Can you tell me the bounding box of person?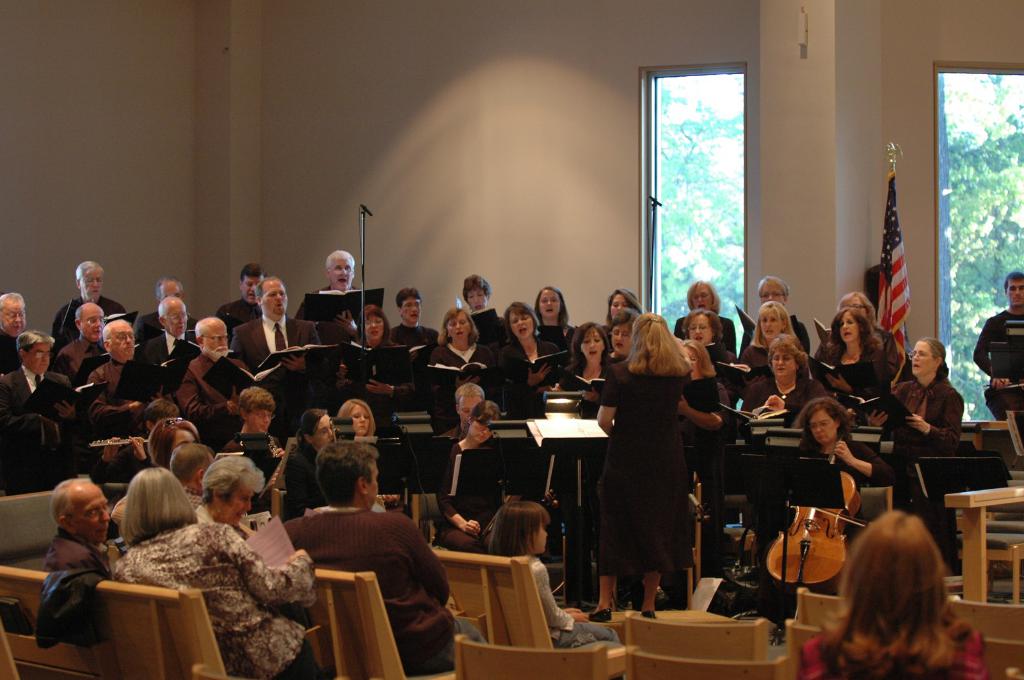
<box>393,287,442,370</box>.
